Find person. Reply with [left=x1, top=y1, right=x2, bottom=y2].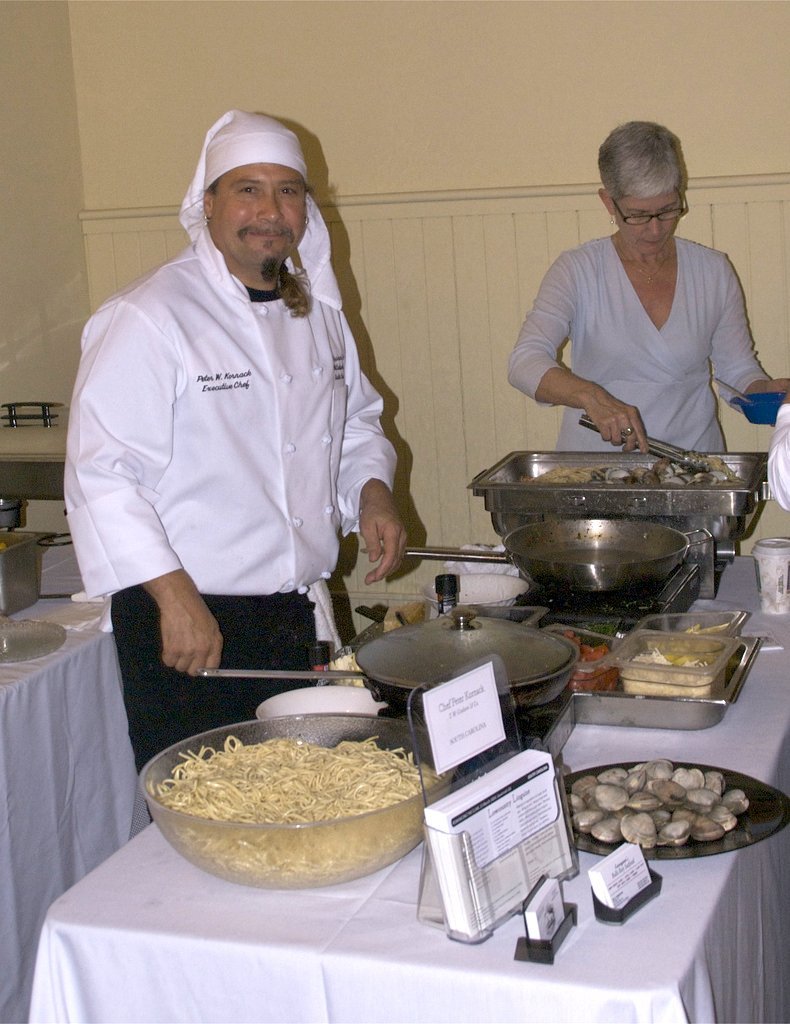
[left=67, top=74, right=426, bottom=769].
